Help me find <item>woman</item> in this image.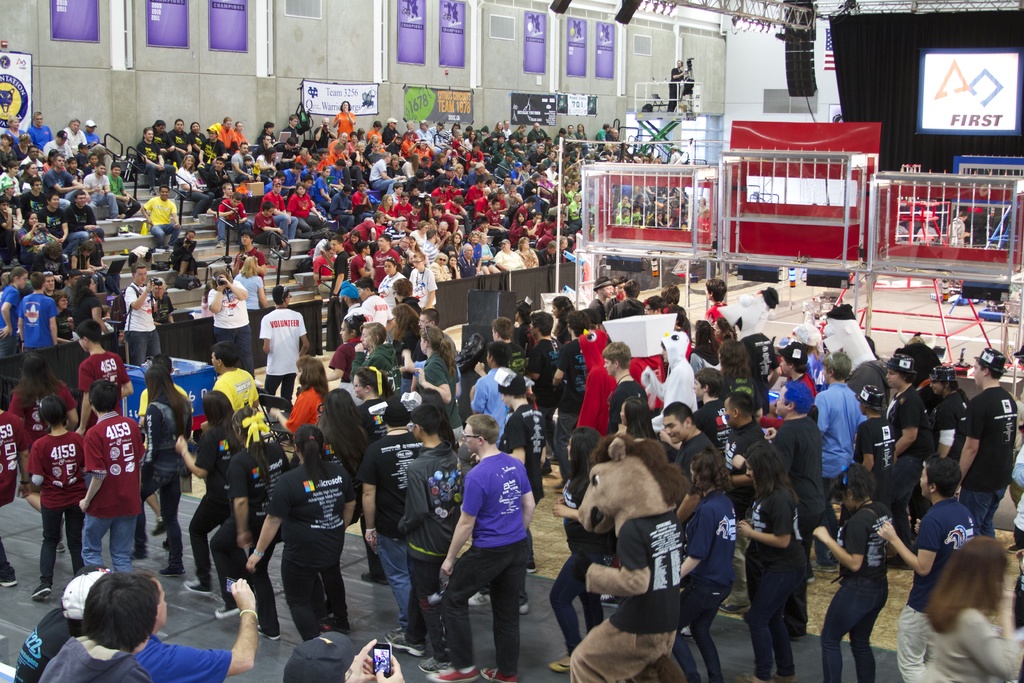
Found it: [420,195,434,218].
